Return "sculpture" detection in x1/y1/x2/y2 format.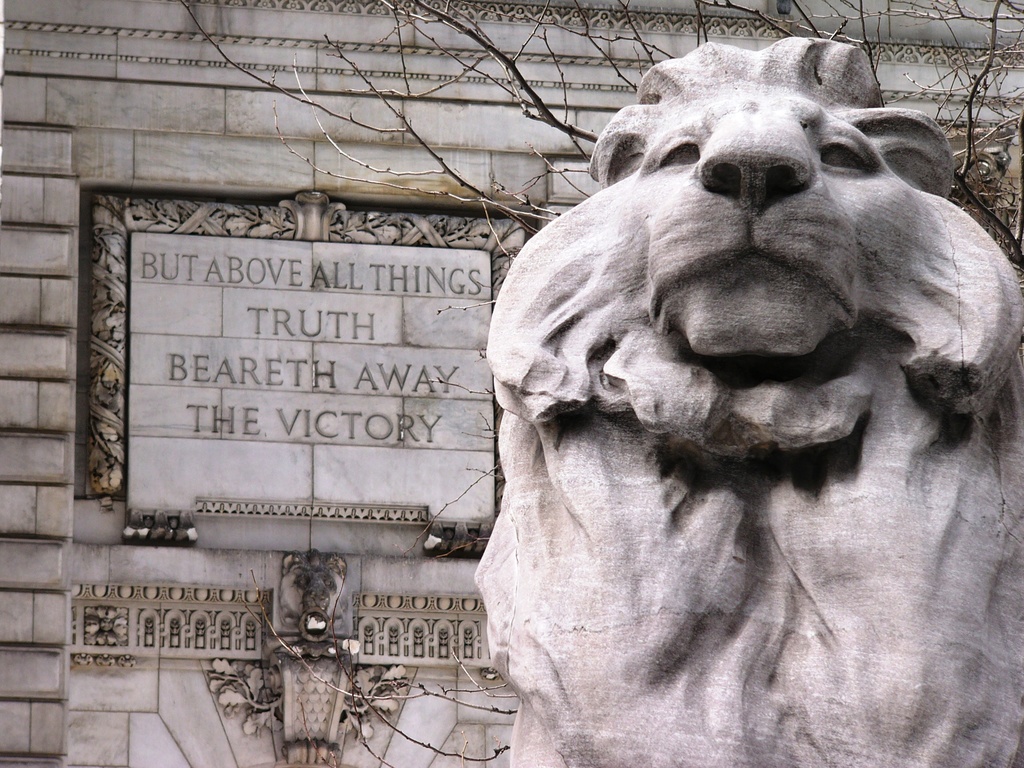
417/31/988/742.
